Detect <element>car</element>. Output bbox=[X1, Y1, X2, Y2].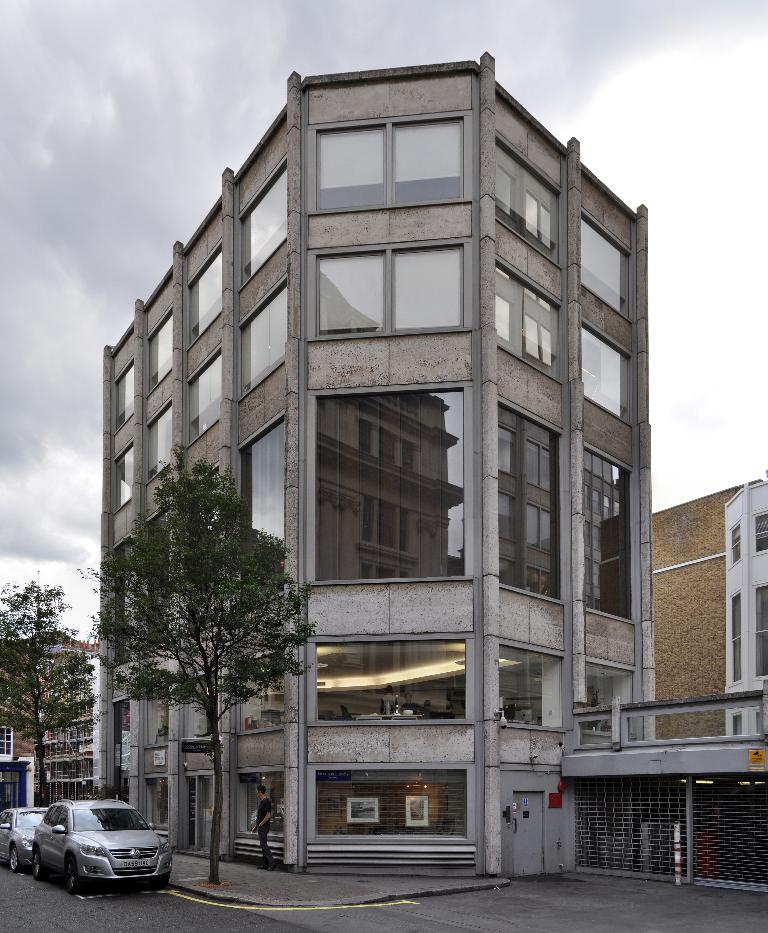
bbox=[21, 809, 177, 906].
